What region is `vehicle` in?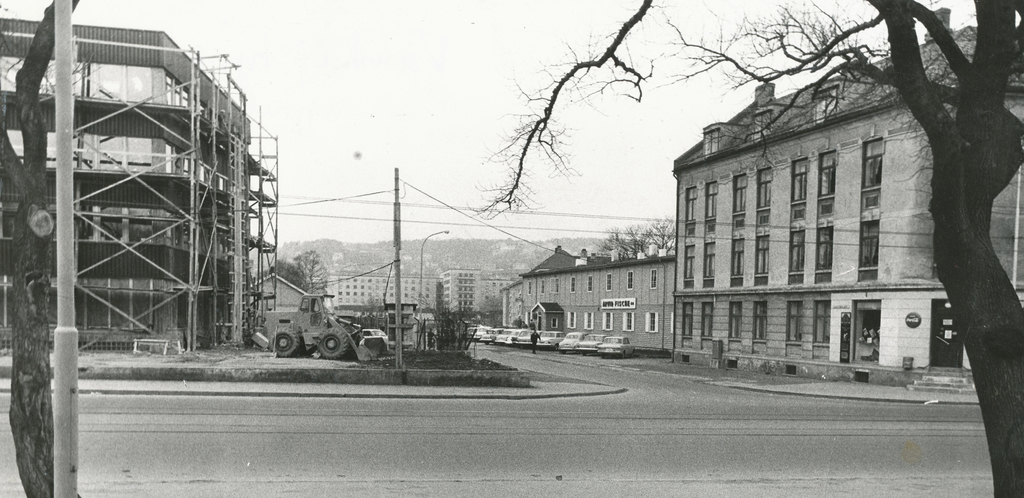
pyautogui.locateOnScreen(554, 328, 588, 354).
